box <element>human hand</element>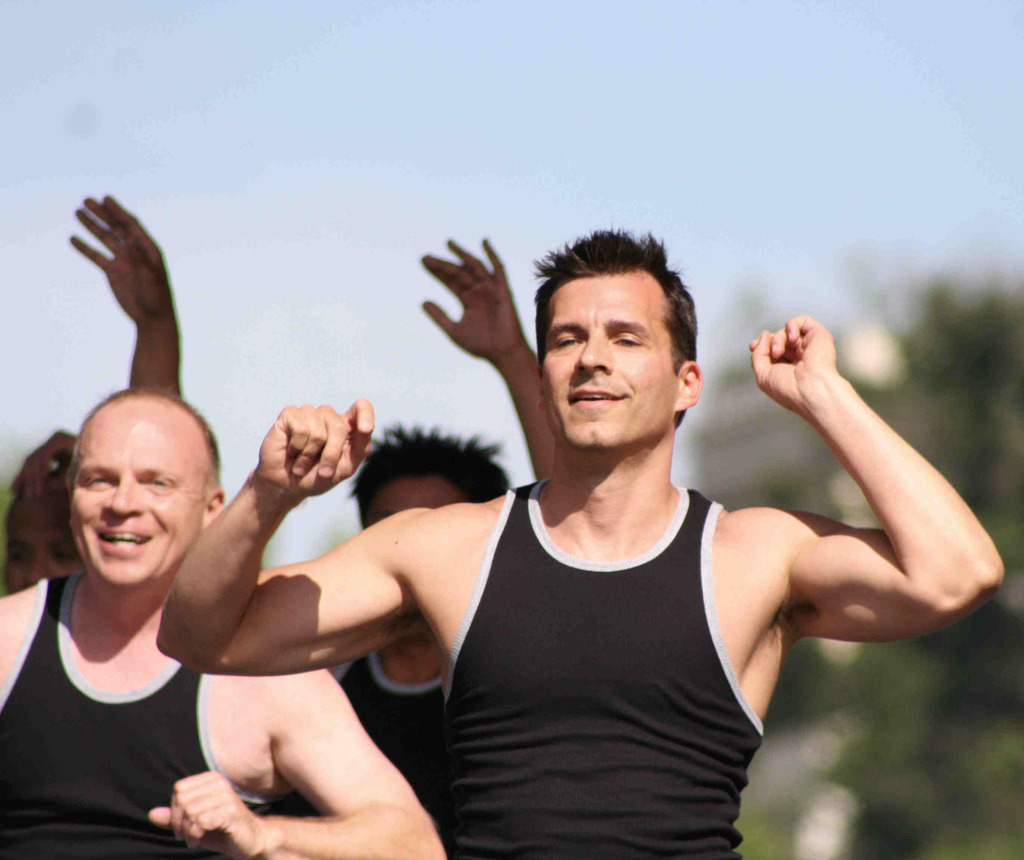
box=[229, 404, 376, 520]
